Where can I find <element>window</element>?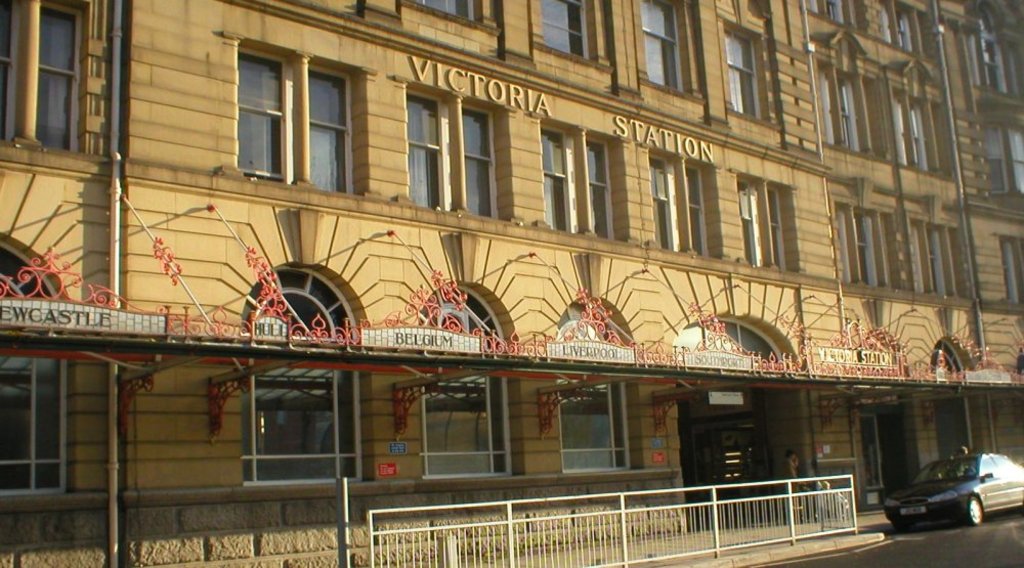
You can find it at bbox=(891, 95, 937, 171).
